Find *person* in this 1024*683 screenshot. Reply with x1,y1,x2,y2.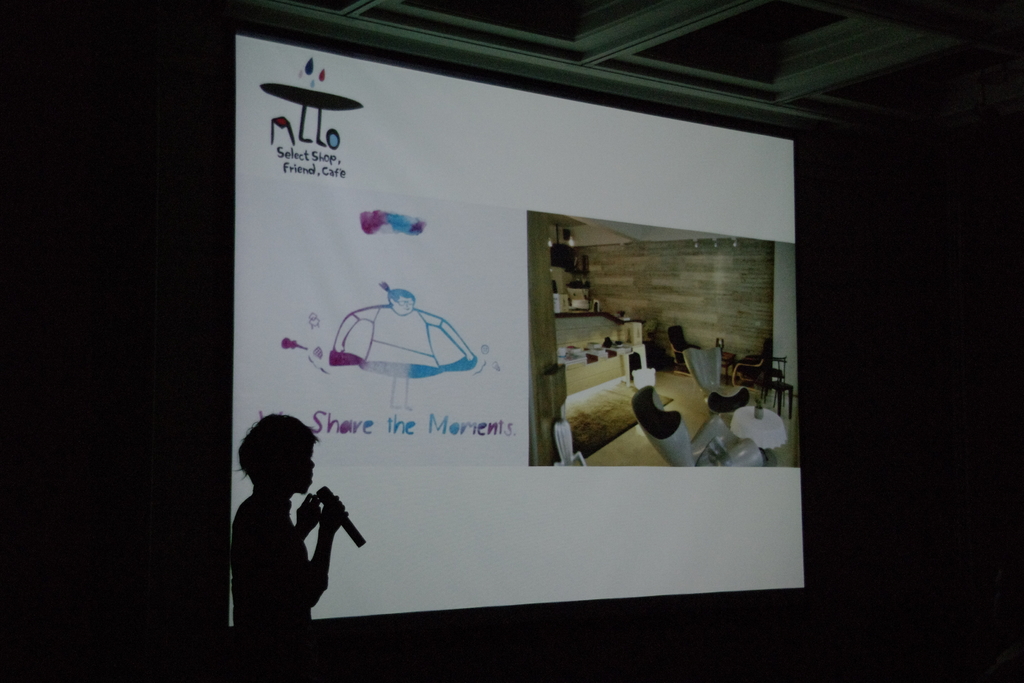
238,432,356,625.
